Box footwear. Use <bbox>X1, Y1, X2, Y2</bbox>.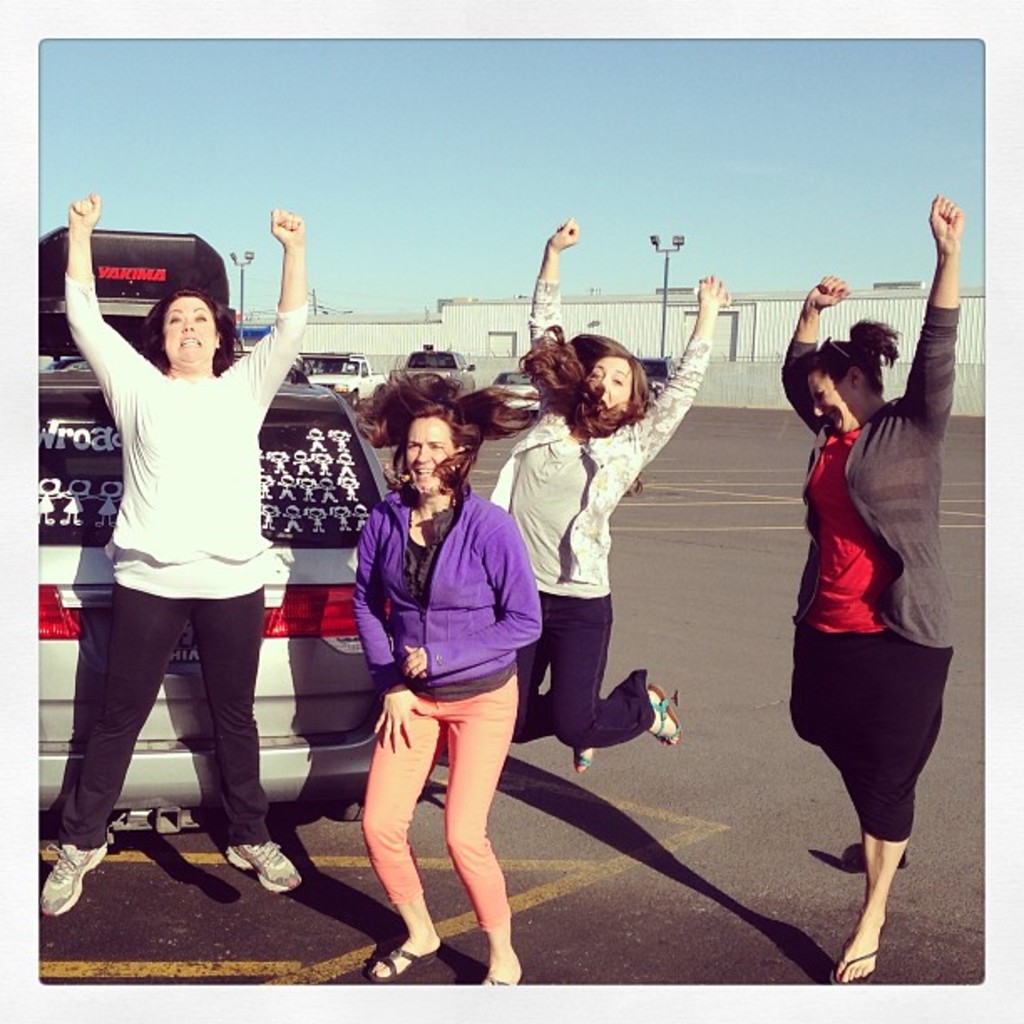
<bbox>827, 935, 888, 996</bbox>.
